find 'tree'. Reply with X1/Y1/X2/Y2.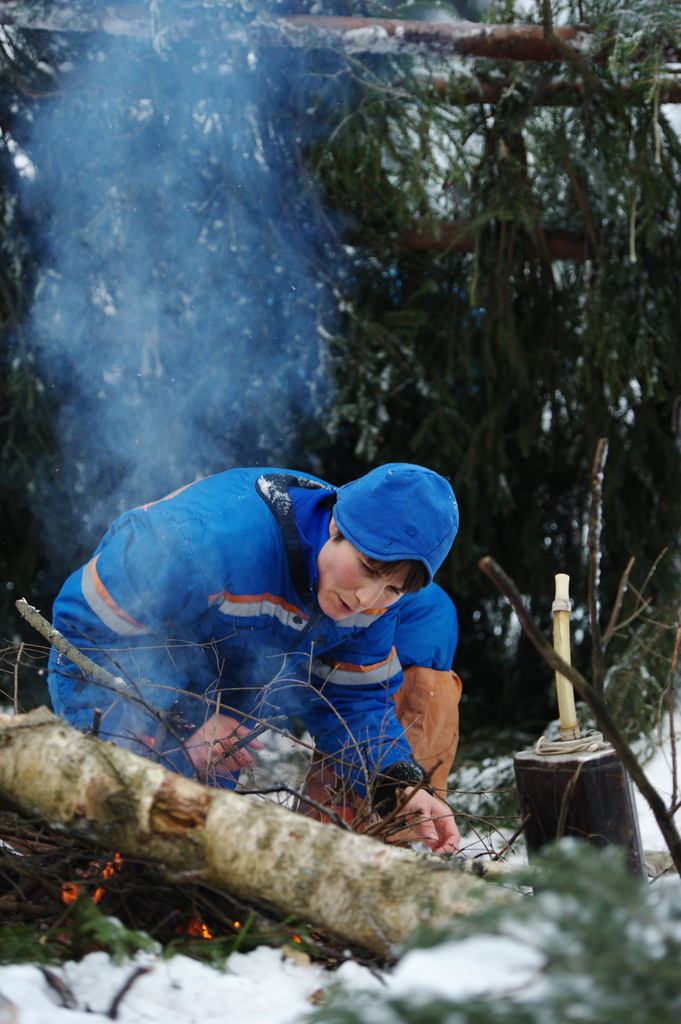
199/0/458/490.
